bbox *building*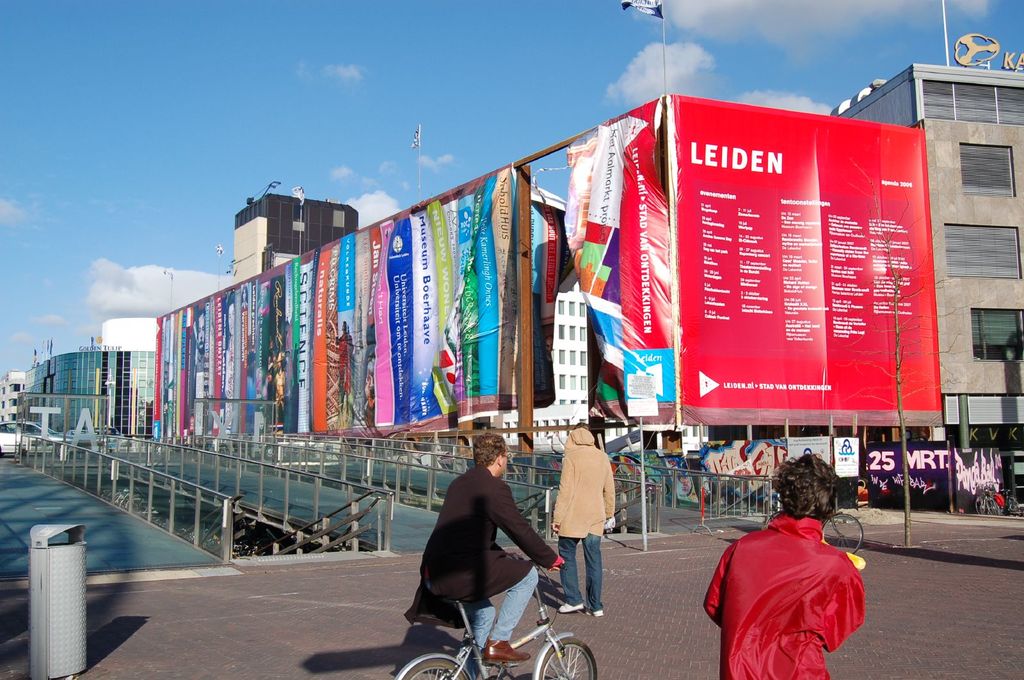
BBox(25, 338, 153, 449)
